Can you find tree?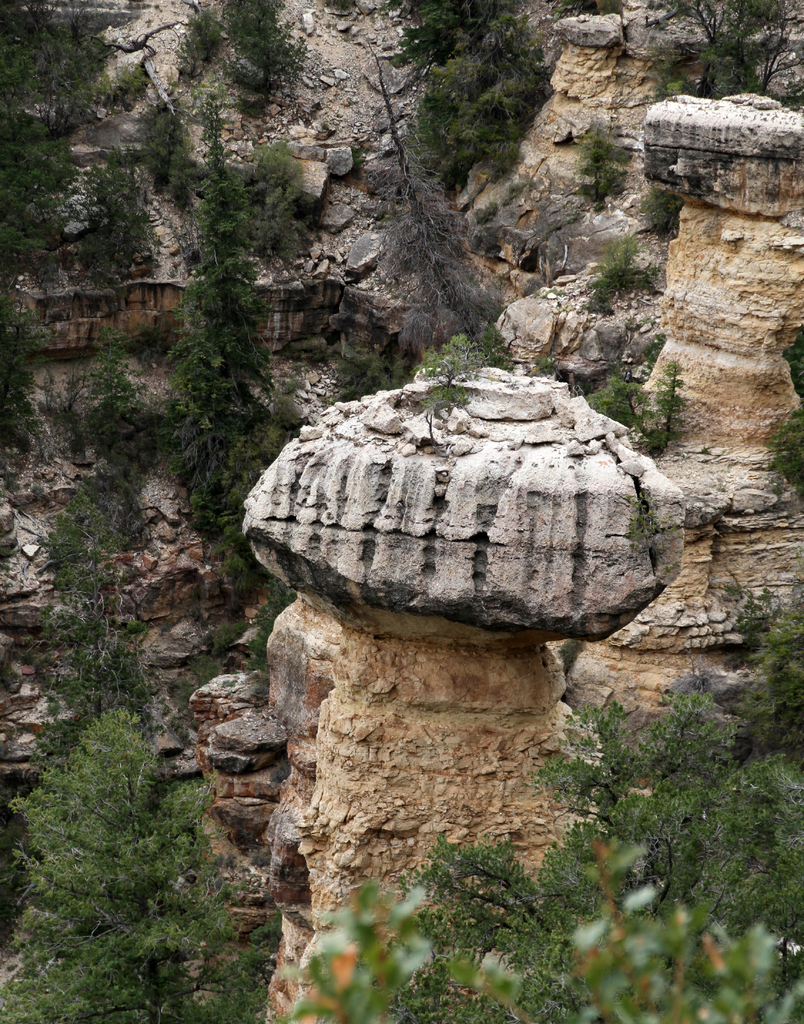
Yes, bounding box: box=[0, 705, 269, 1023].
